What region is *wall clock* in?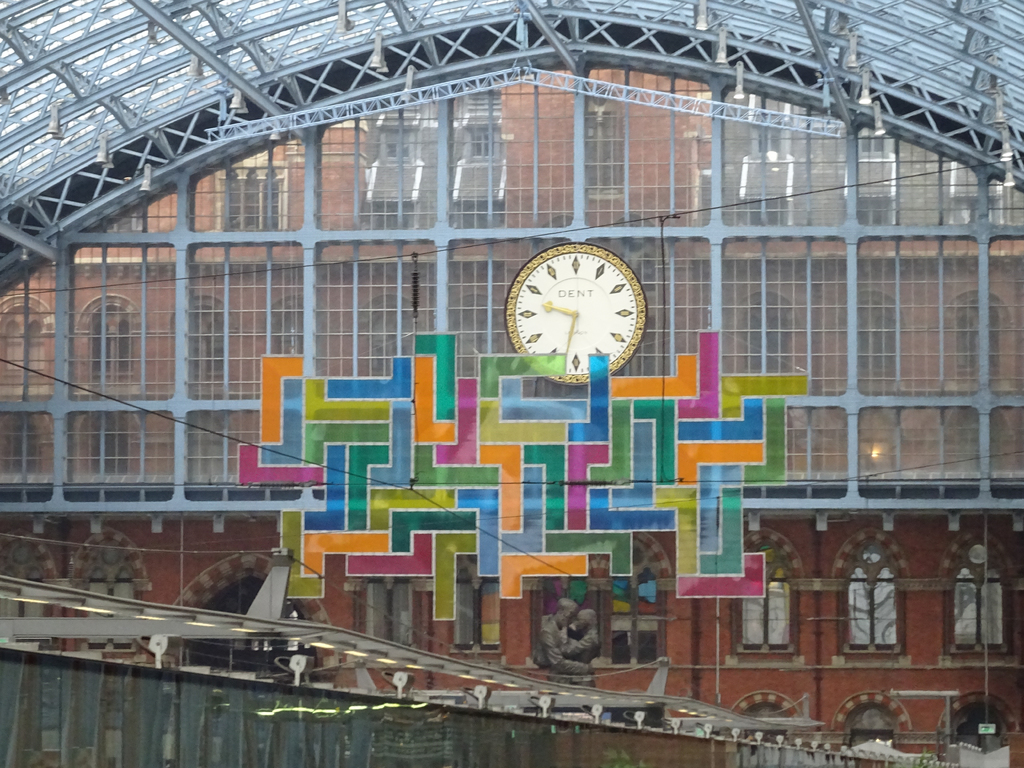
crop(504, 244, 652, 376).
